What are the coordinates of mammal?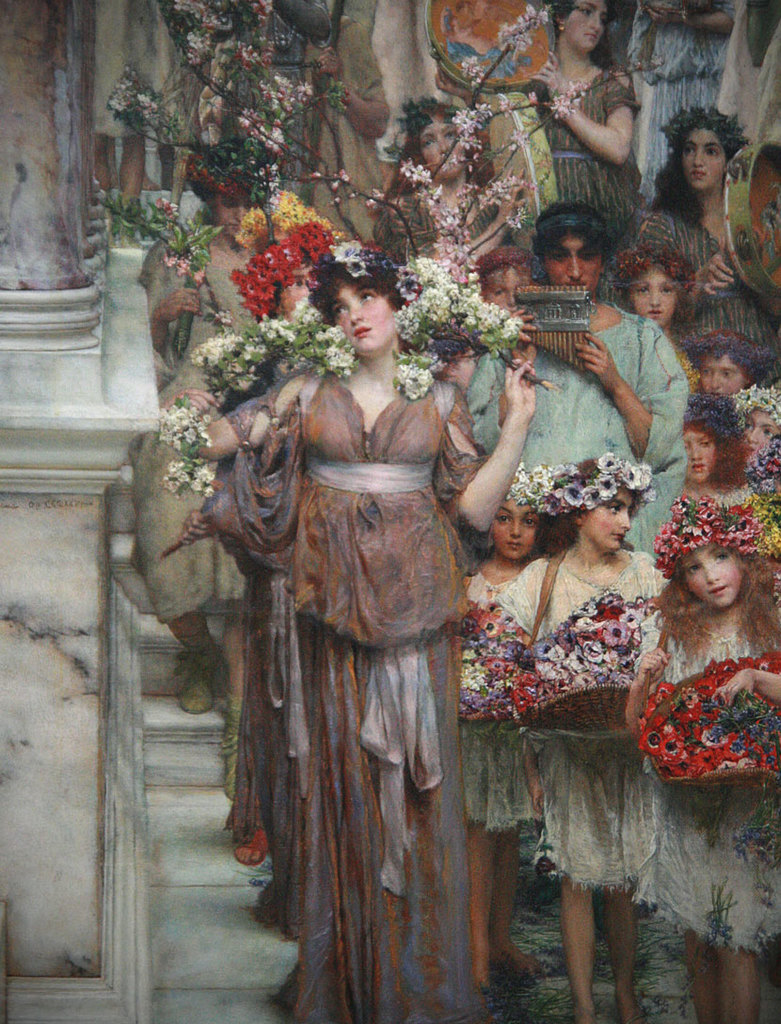
x1=675, y1=387, x2=741, y2=504.
